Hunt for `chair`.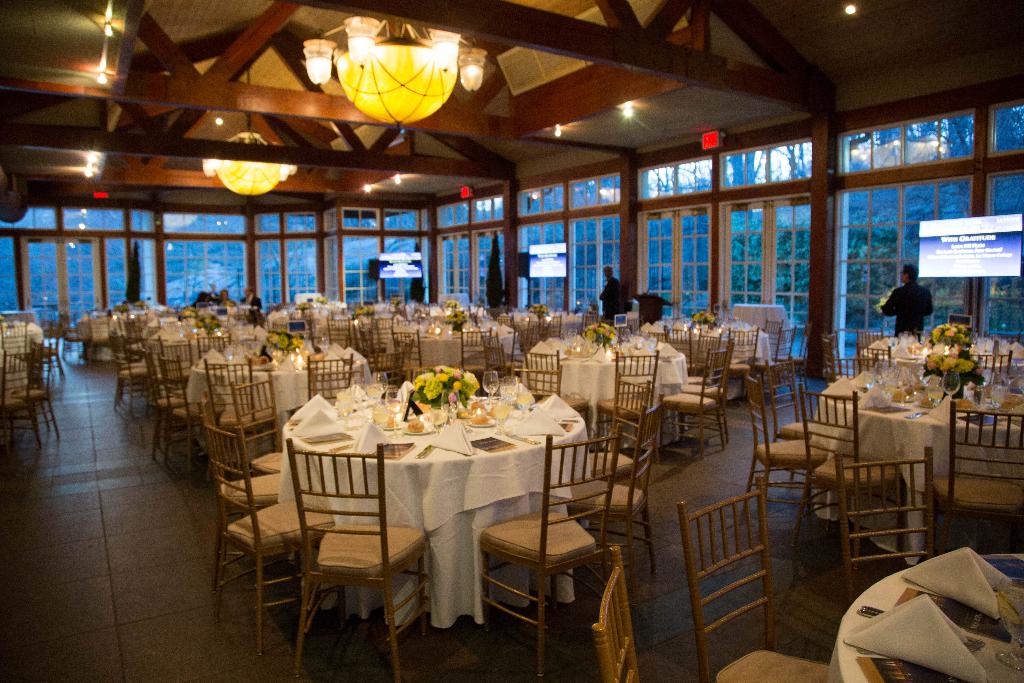
Hunted down at 139/344/196/452.
